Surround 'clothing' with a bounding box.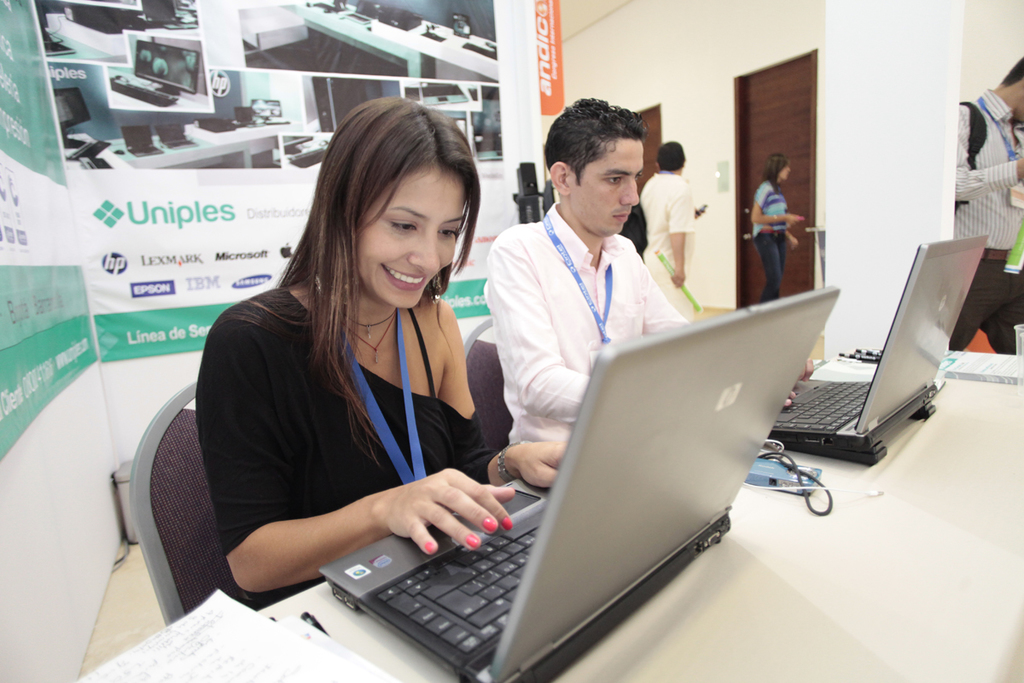
x1=643, y1=166, x2=694, y2=313.
